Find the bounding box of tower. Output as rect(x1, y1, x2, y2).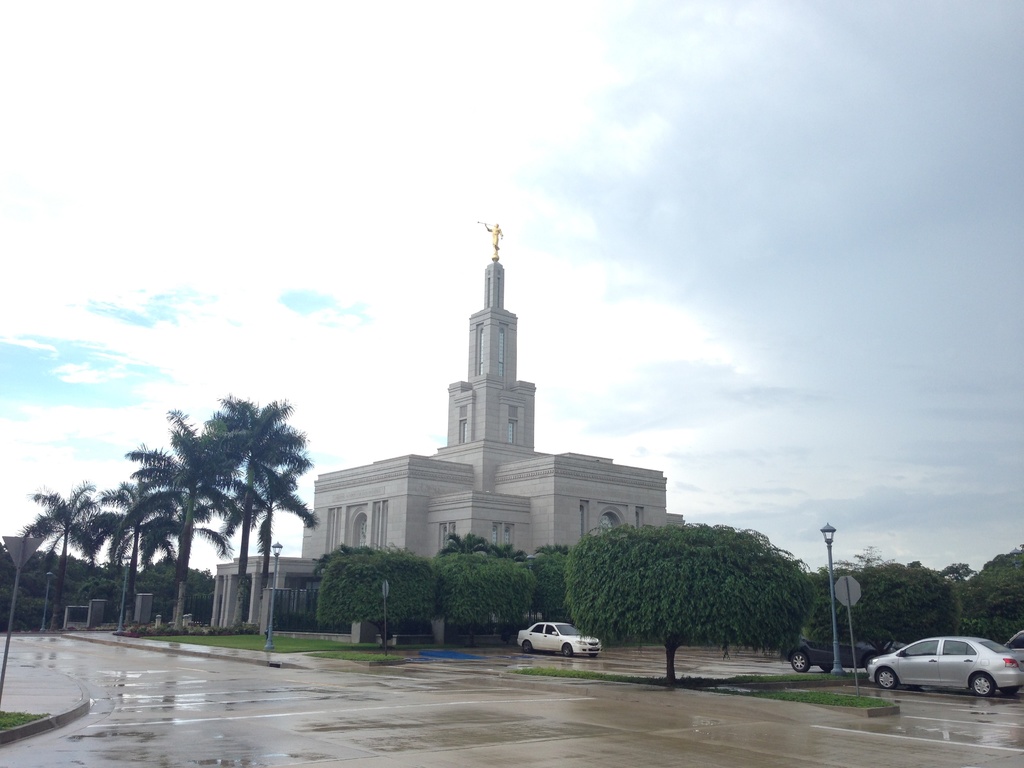
rect(432, 216, 545, 495).
